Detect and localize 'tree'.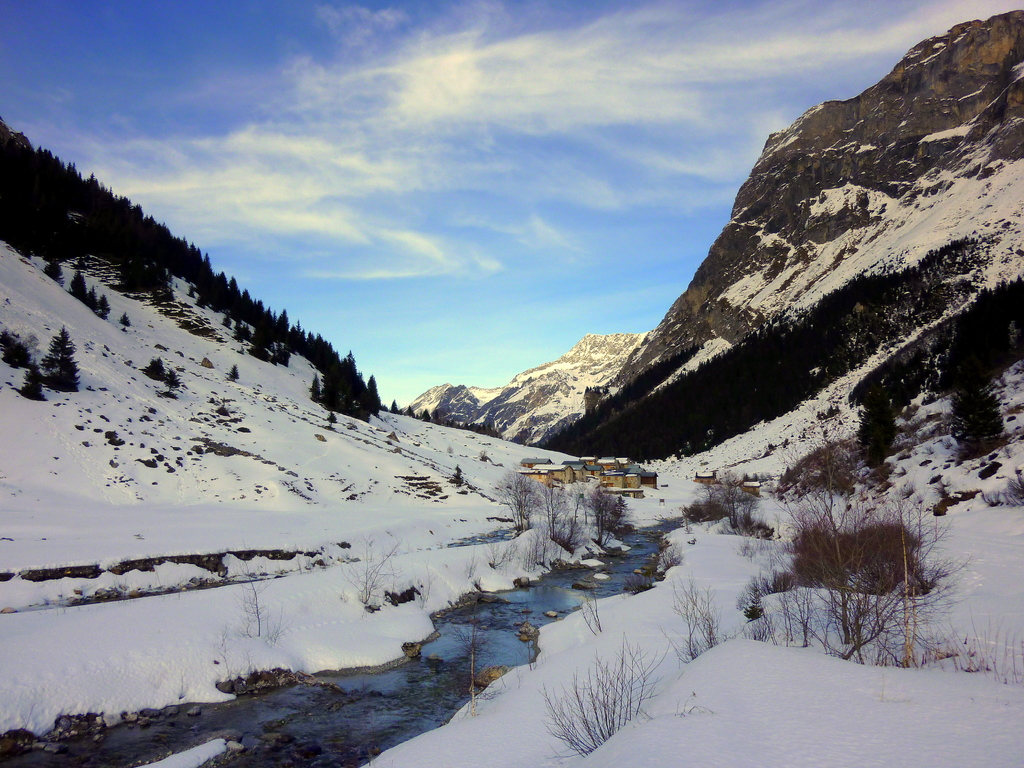
Localized at Rect(69, 268, 114, 331).
